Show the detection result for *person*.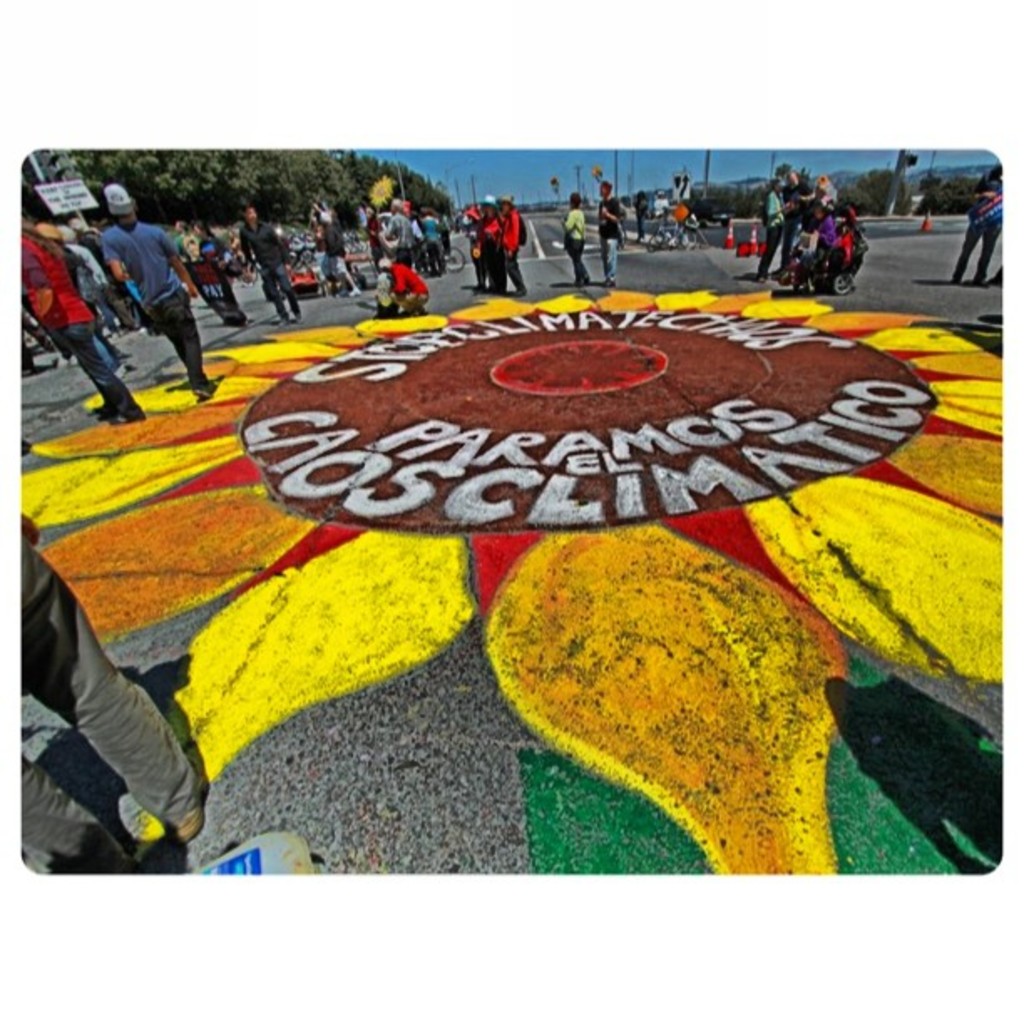
112:179:211:397.
